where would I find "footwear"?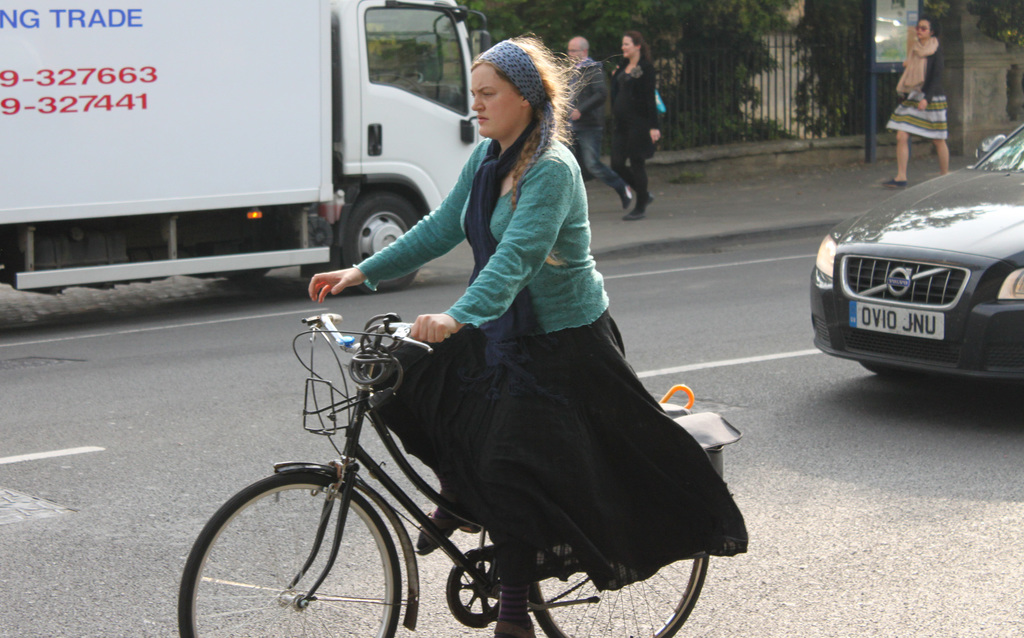
At rect(620, 194, 634, 206).
